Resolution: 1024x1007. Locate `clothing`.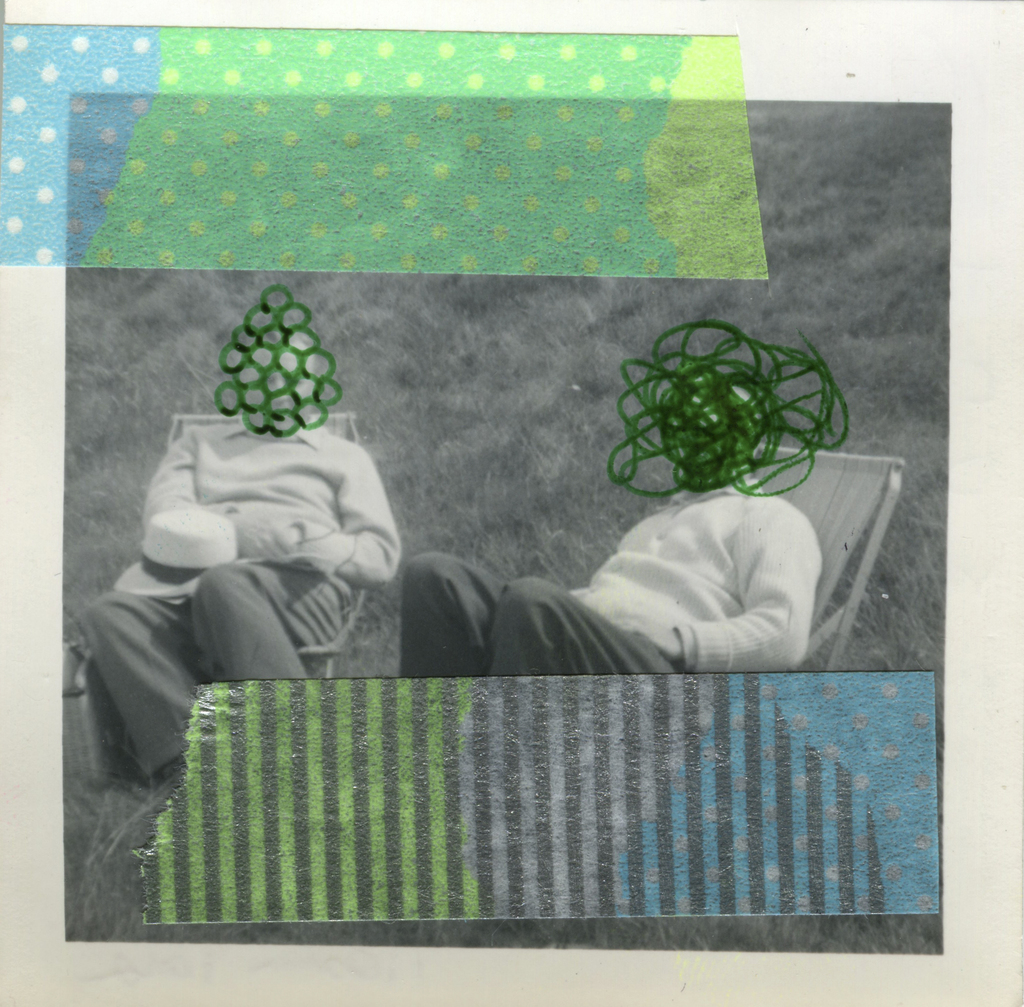
394 467 824 724.
